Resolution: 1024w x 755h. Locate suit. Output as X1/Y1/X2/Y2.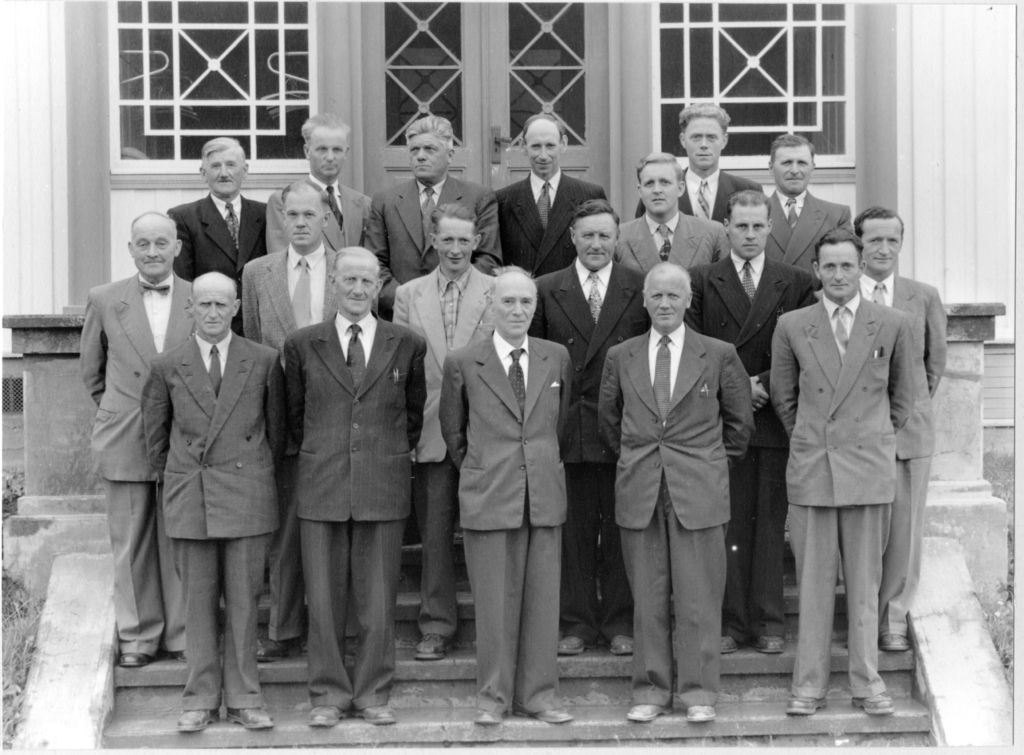
77/266/194/650.
